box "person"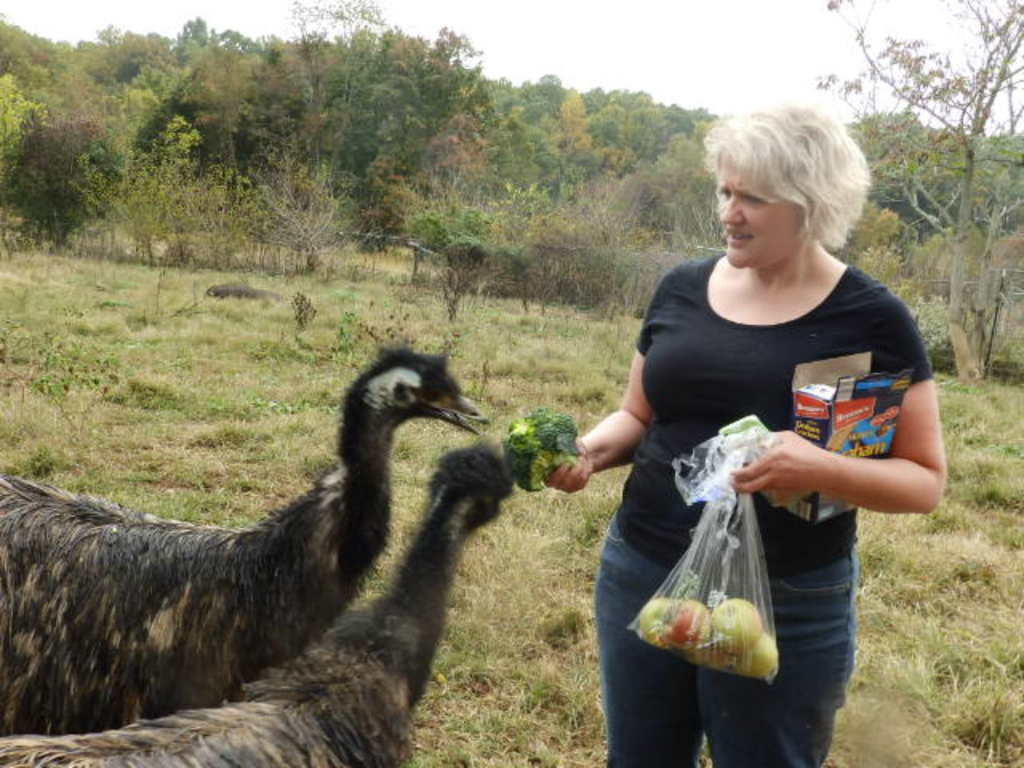
<region>483, 147, 882, 754</region>
